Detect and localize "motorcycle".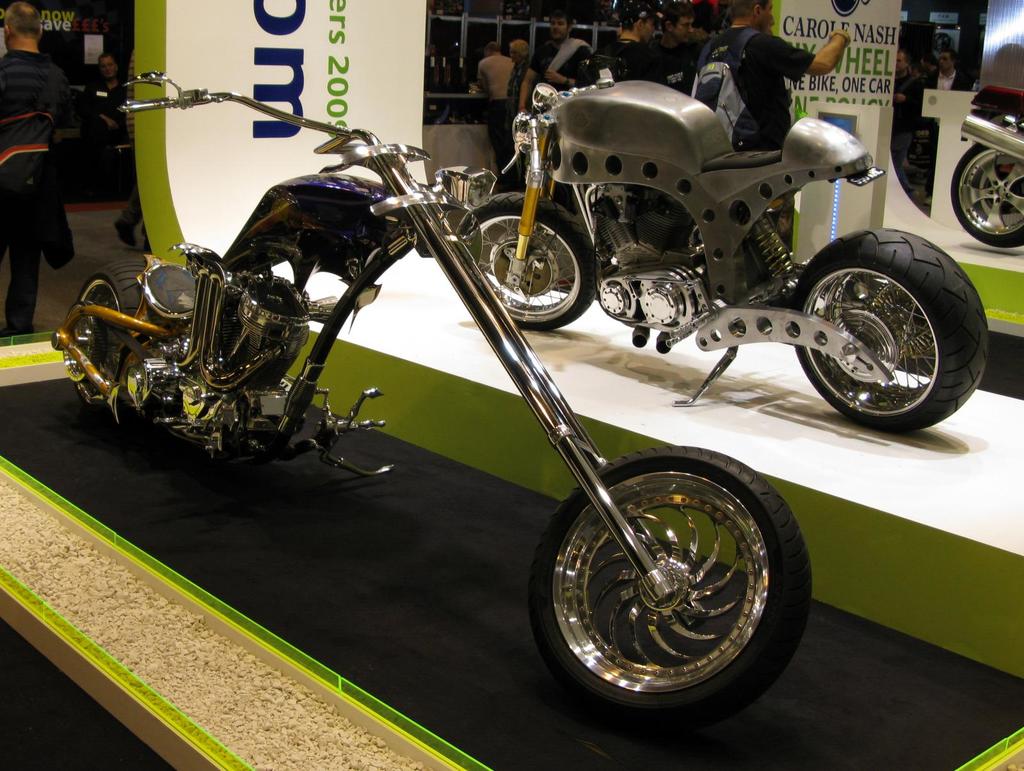
Localized at <box>456,60,991,445</box>.
